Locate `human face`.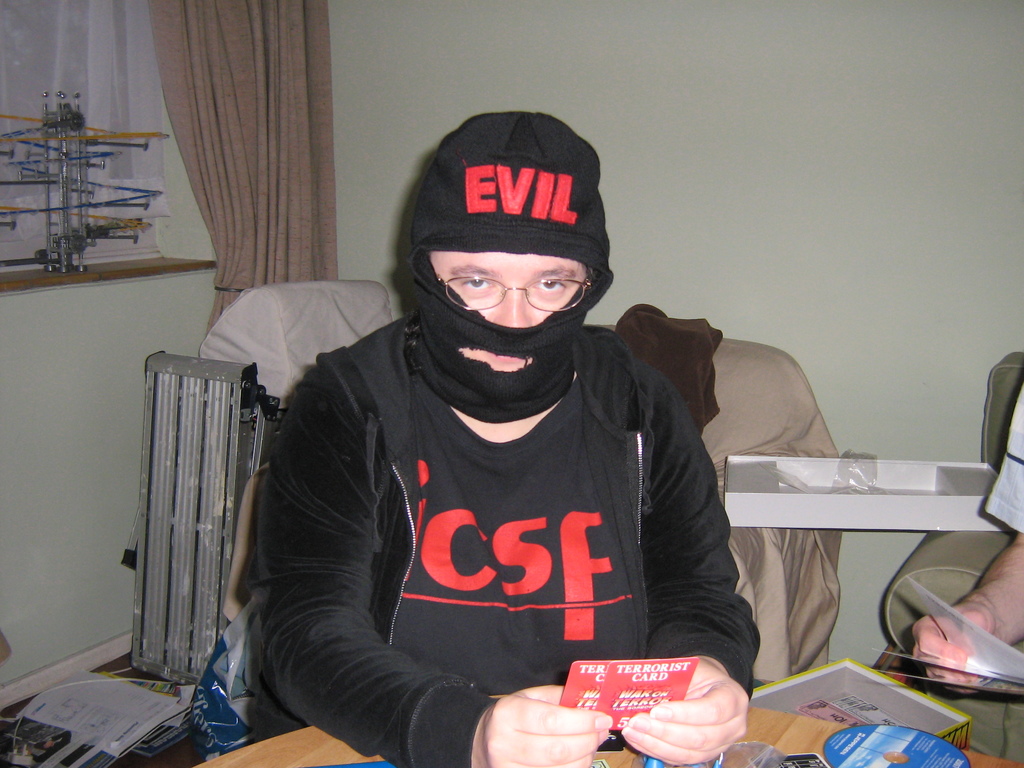
Bounding box: [left=426, top=248, right=589, bottom=377].
